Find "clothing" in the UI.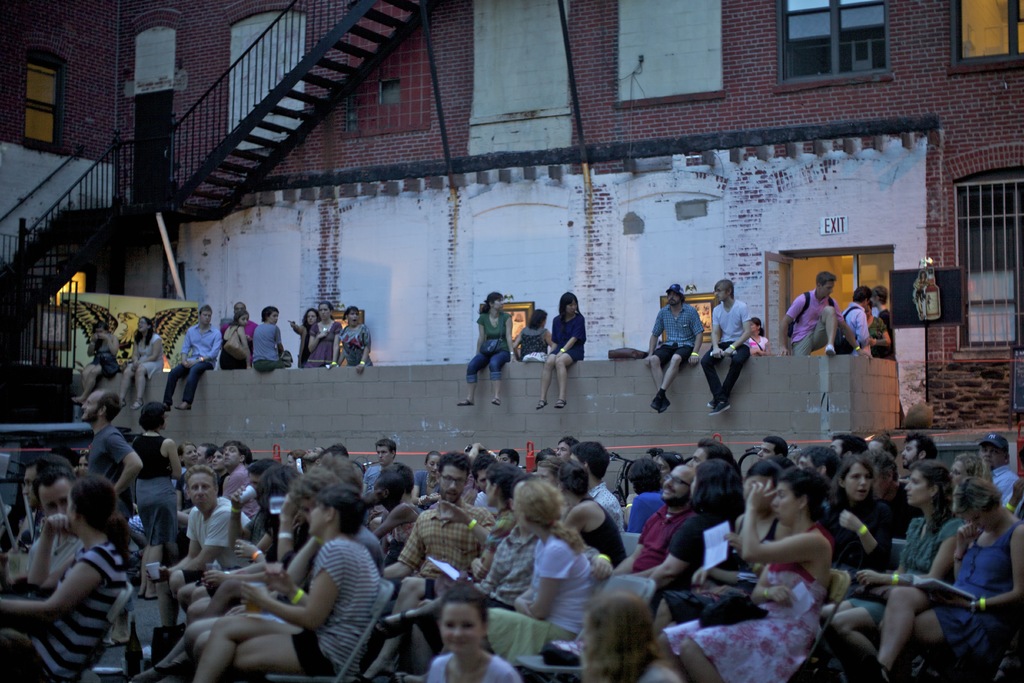
UI element at 288,534,387,682.
